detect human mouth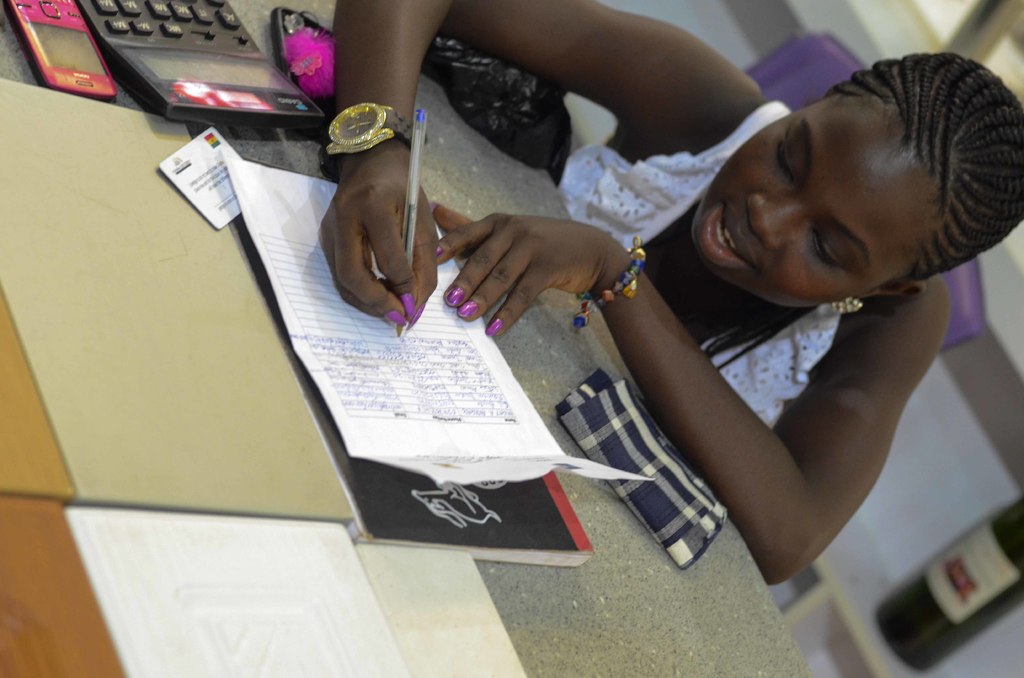
695,194,754,280
